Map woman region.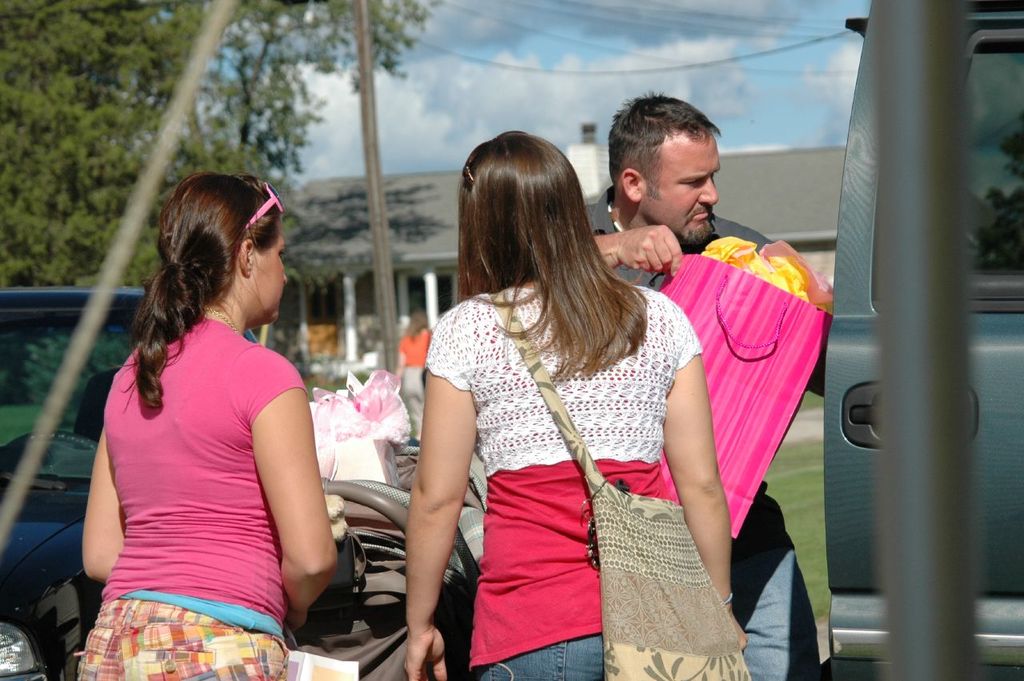
Mapped to x1=400 y1=119 x2=728 y2=680.
